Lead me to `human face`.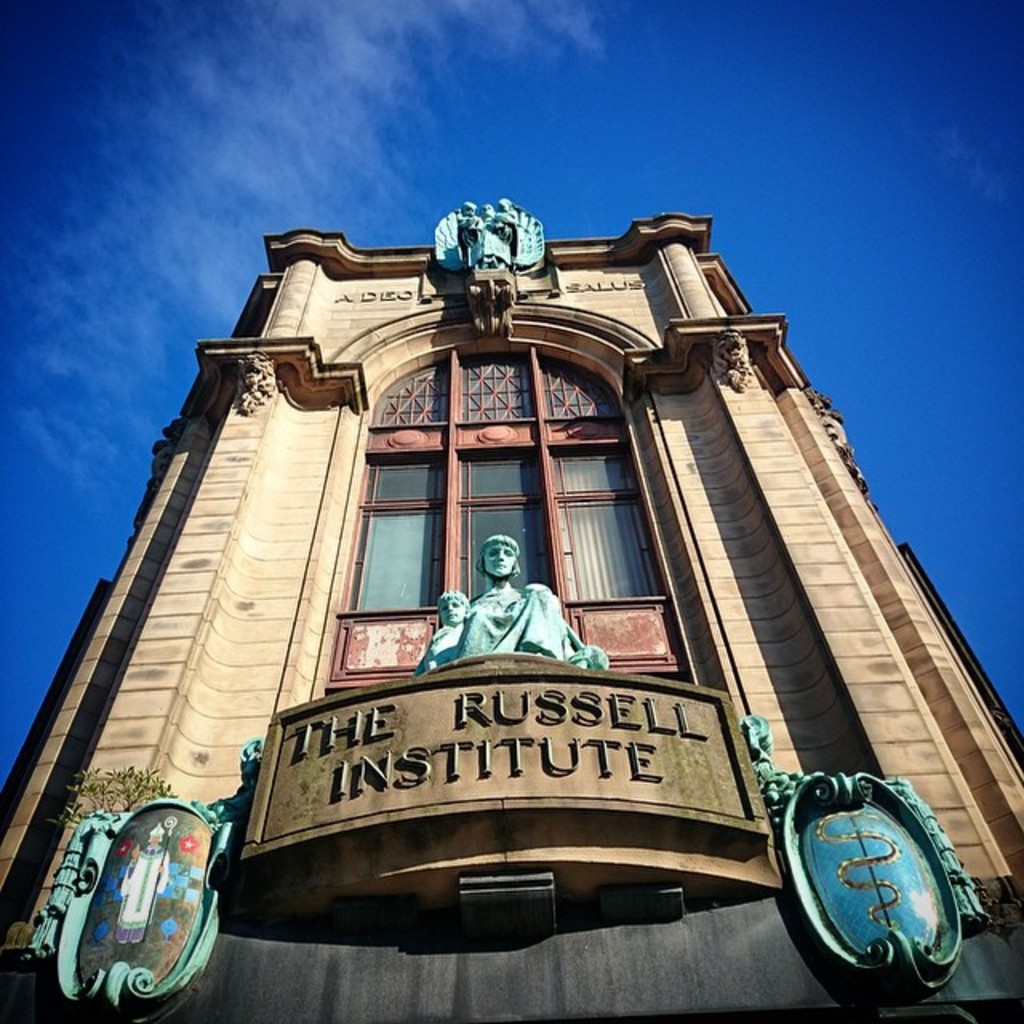
Lead to bbox=(438, 597, 464, 621).
